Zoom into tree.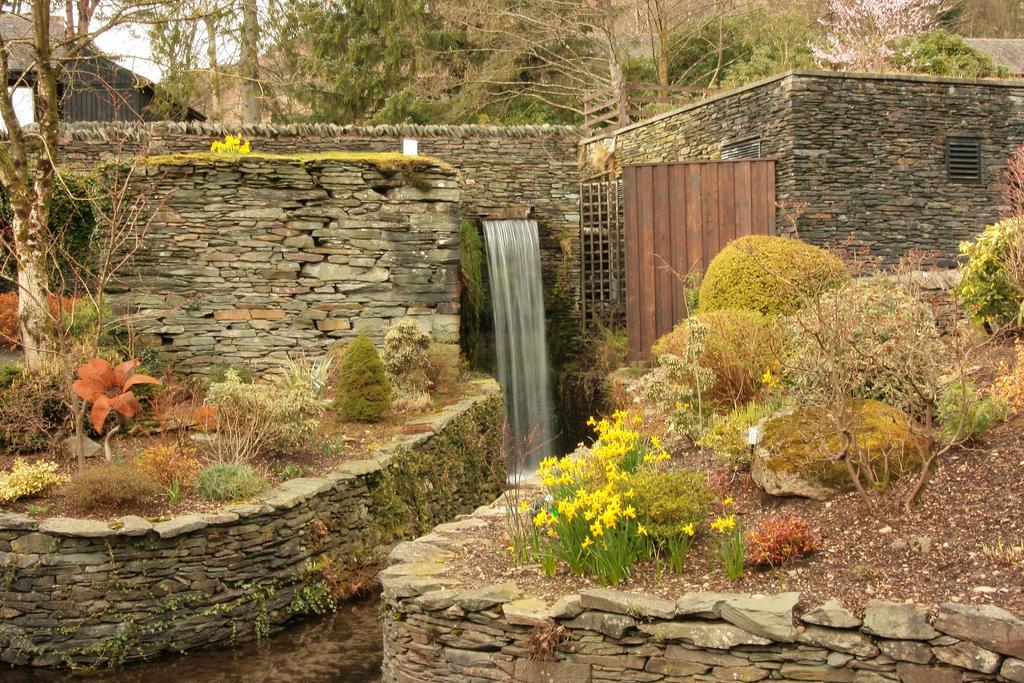
Zoom target: crop(673, 3, 821, 95).
